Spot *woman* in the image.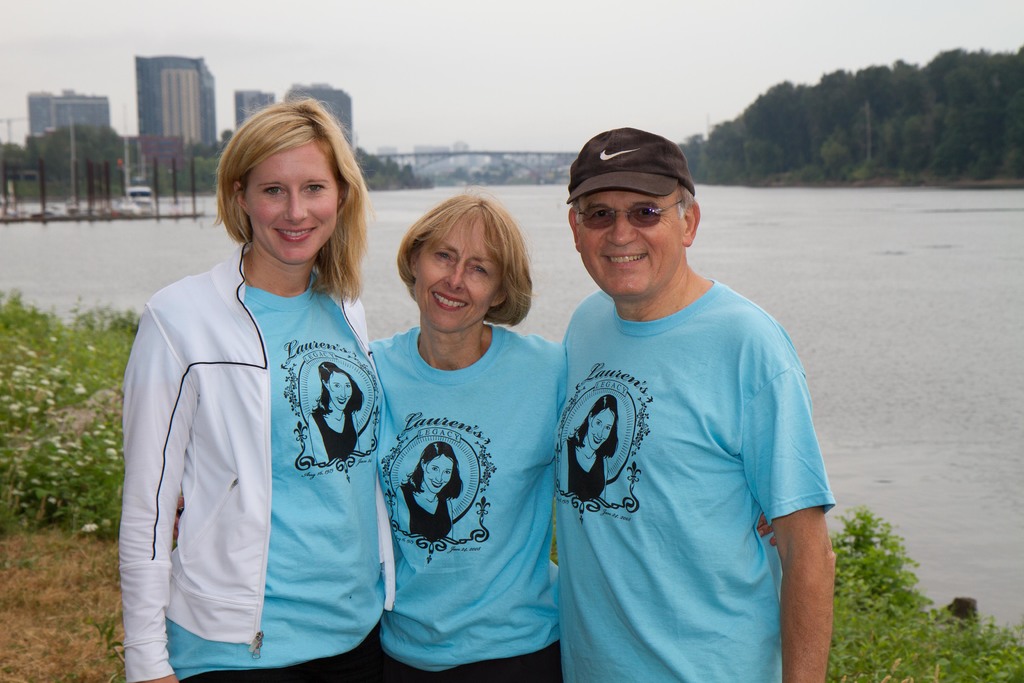
*woman* found at bbox=(168, 190, 781, 682).
